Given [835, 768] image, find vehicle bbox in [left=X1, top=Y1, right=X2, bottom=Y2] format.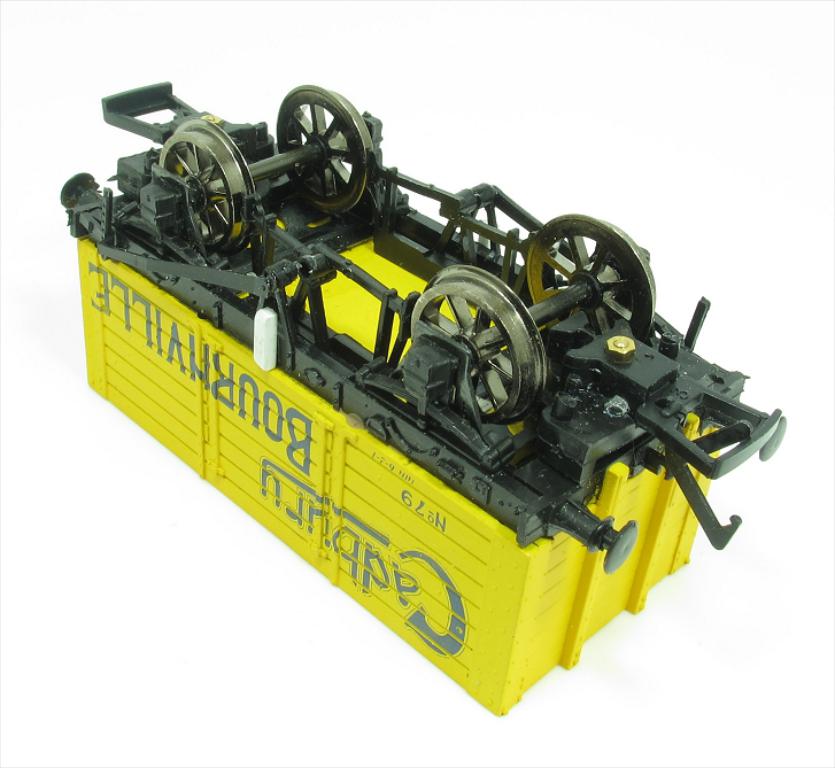
[left=83, top=42, right=791, bottom=739].
